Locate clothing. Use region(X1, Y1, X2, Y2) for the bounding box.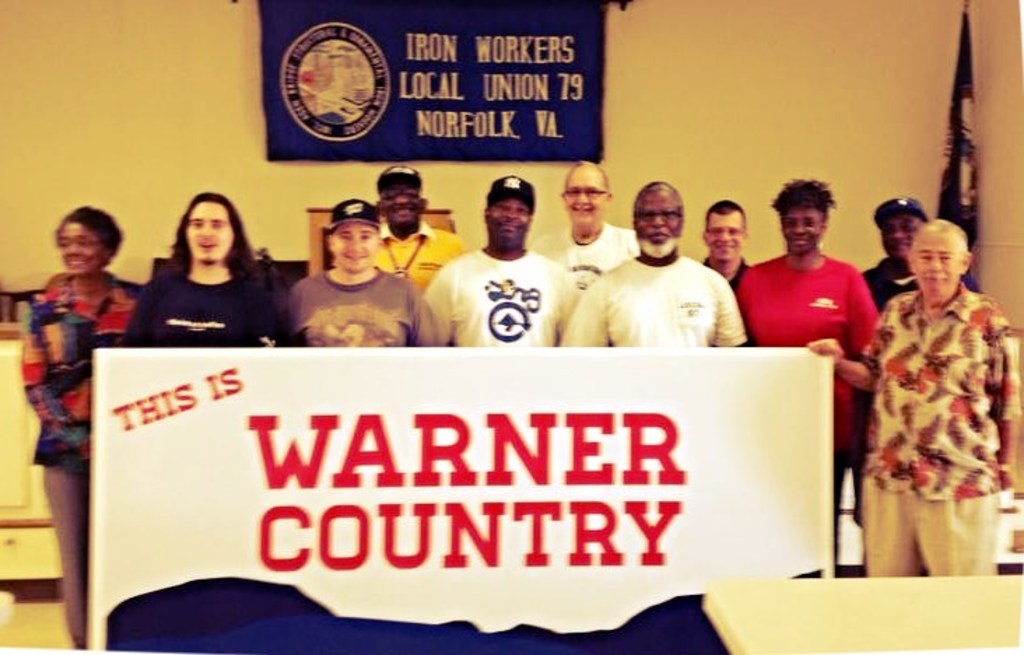
region(862, 249, 981, 302).
